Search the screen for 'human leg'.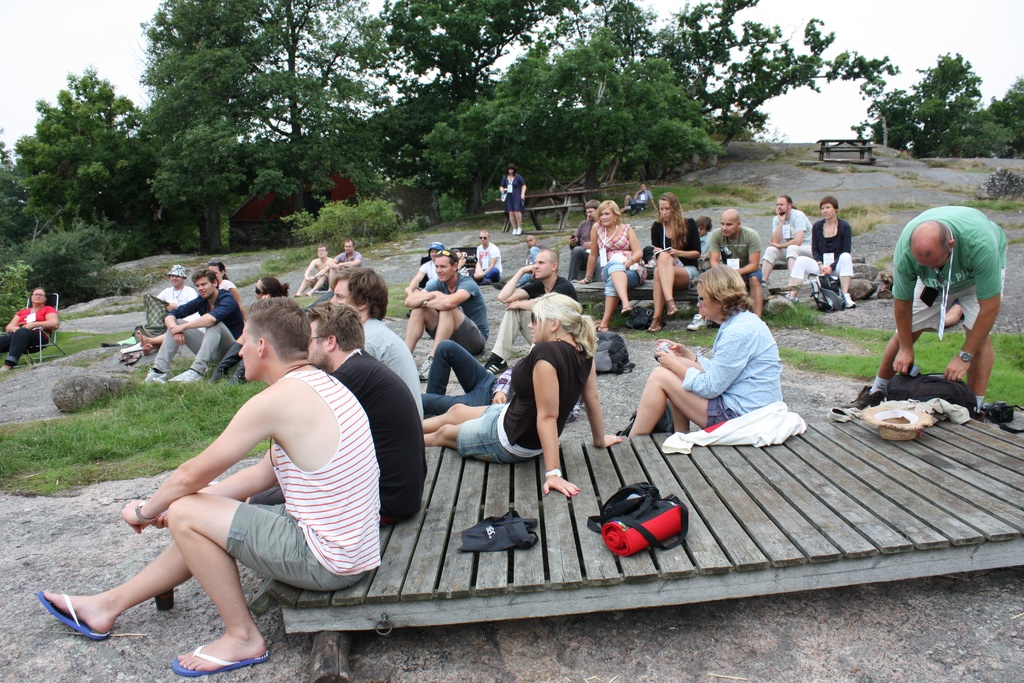
Found at {"left": 172, "top": 493, "right": 365, "bottom": 681}.
